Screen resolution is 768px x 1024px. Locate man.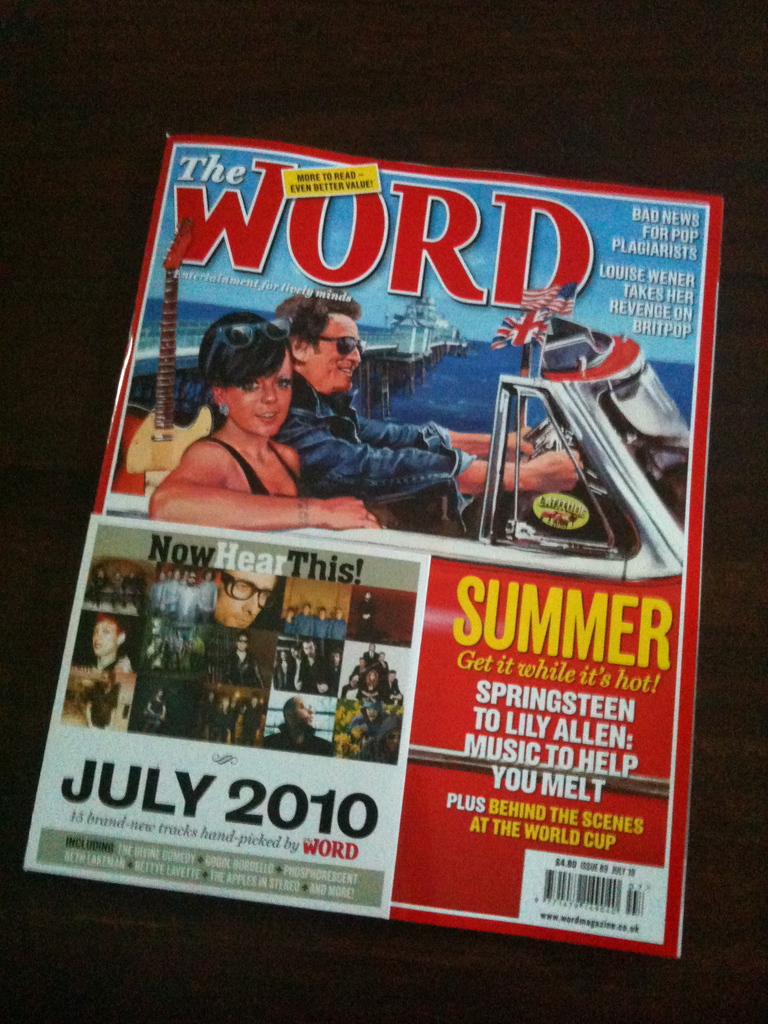
[x1=209, y1=573, x2=276, y2=634].
